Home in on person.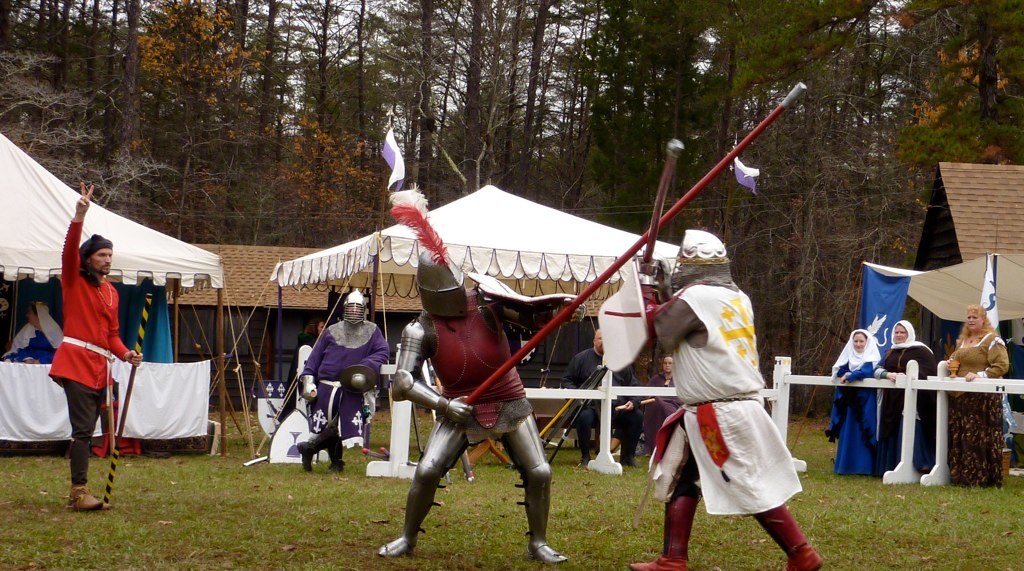
Homed in at crop(831, 330, 895, 477).
